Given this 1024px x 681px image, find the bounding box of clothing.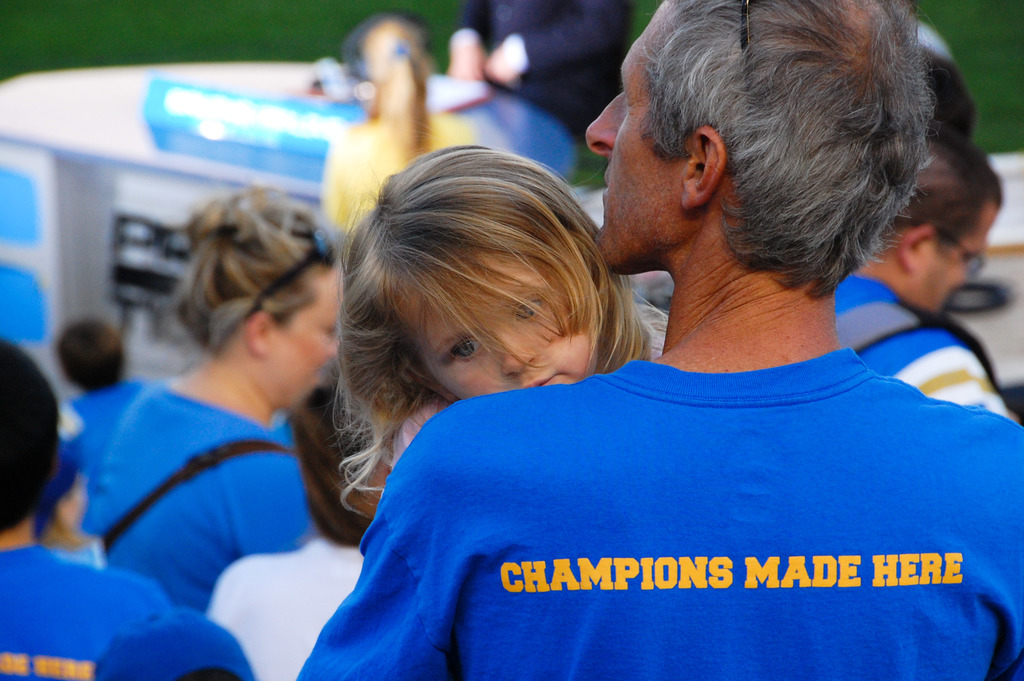
(0,545,172,680).
